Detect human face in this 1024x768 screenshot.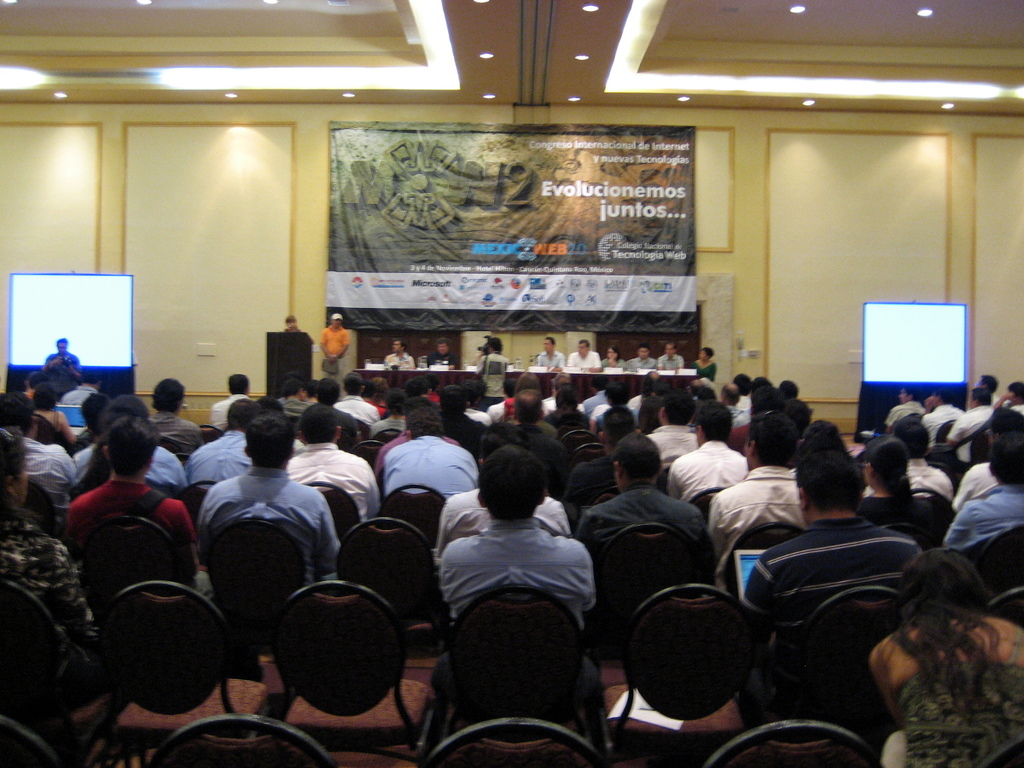
Detection: [333,317,340,331].
